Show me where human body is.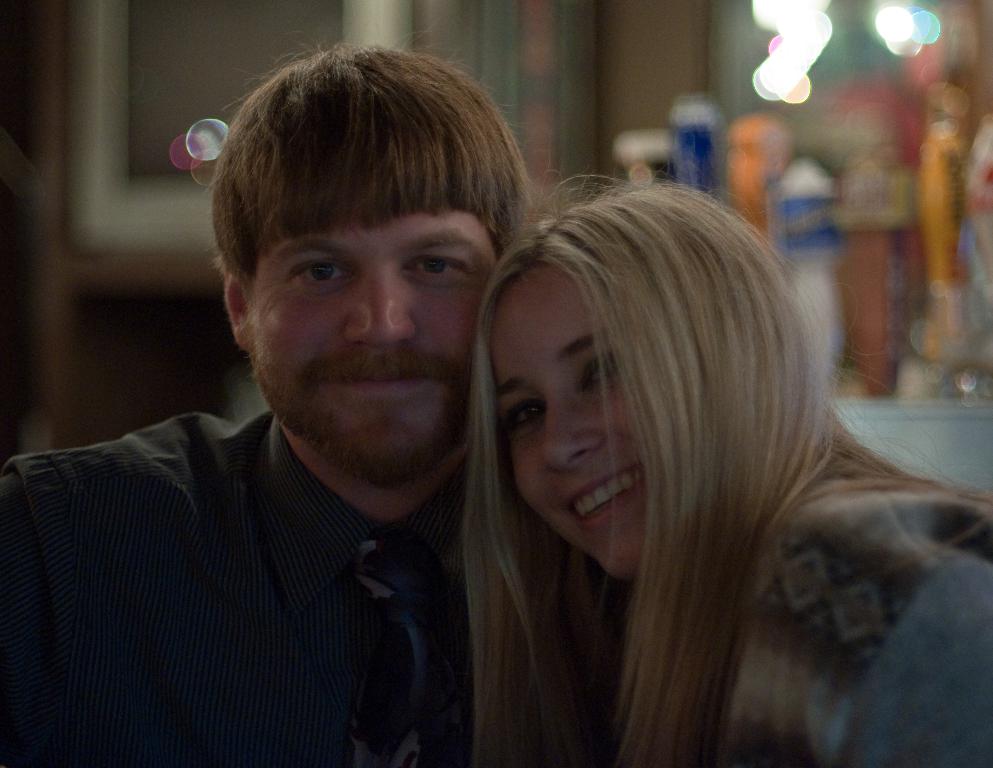
human body is at x1=19, y1=81, x2=593, y2=767.
